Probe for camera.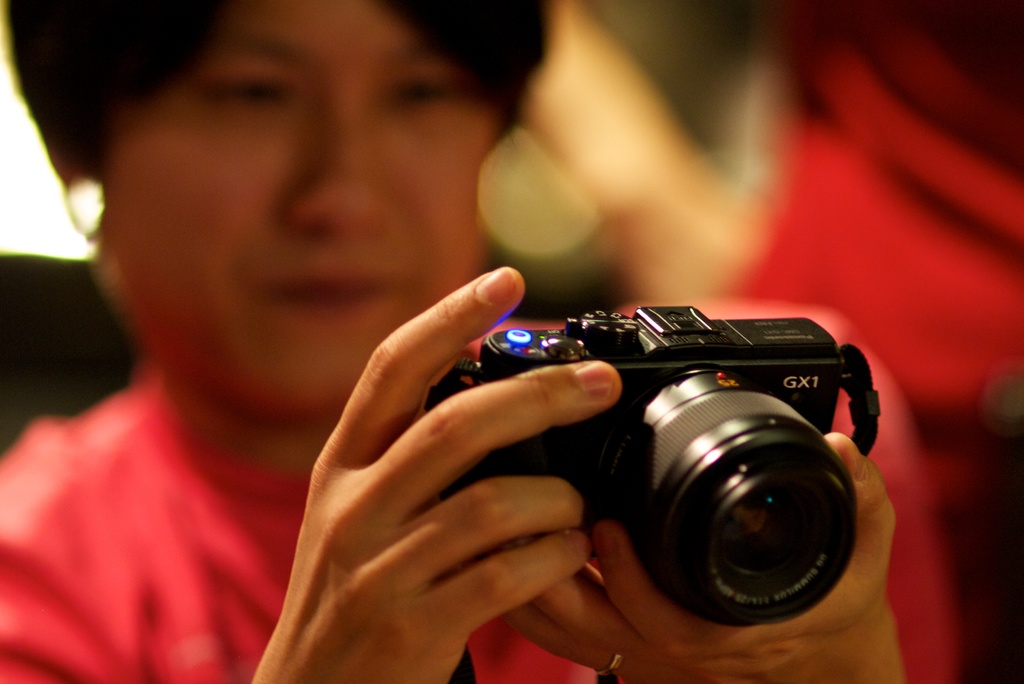
Probe result: Rect(424, 303, 849, 631).
